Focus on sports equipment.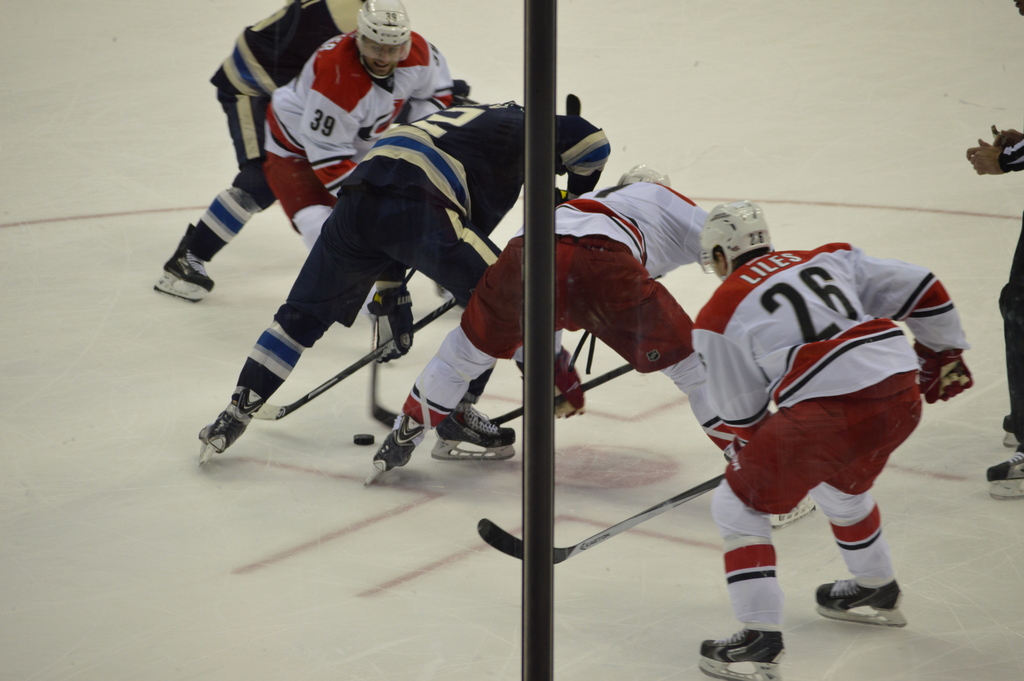
Focused at locate(479, 475, 728, 568).
